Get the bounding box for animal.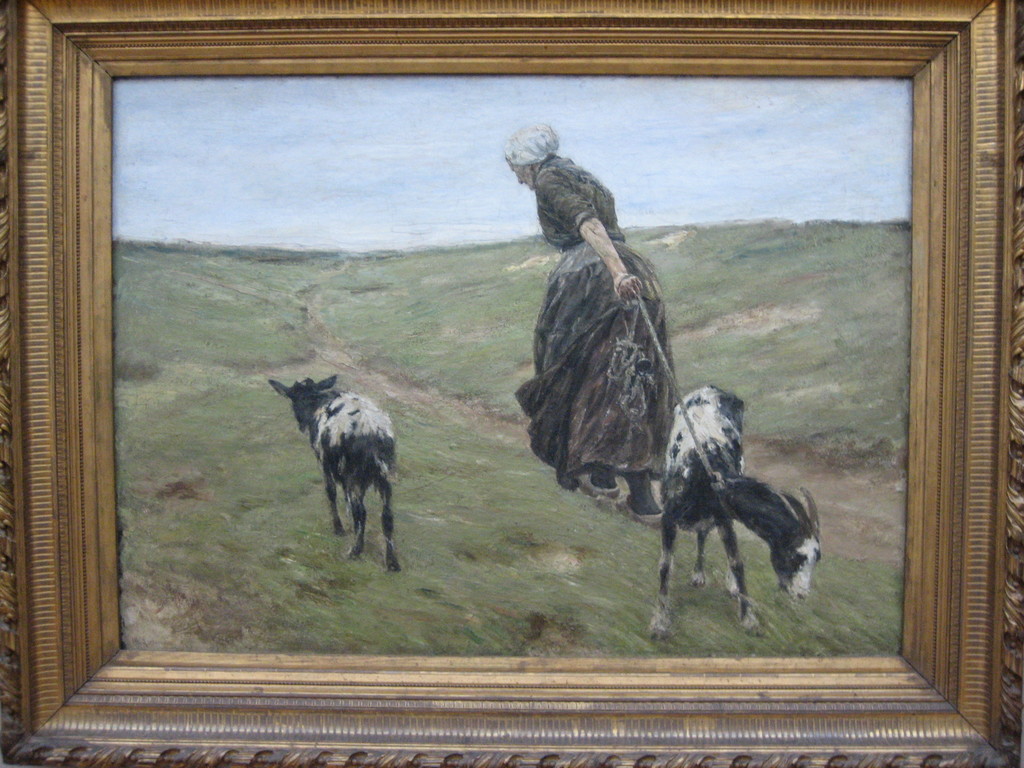
266 379 396 568.
